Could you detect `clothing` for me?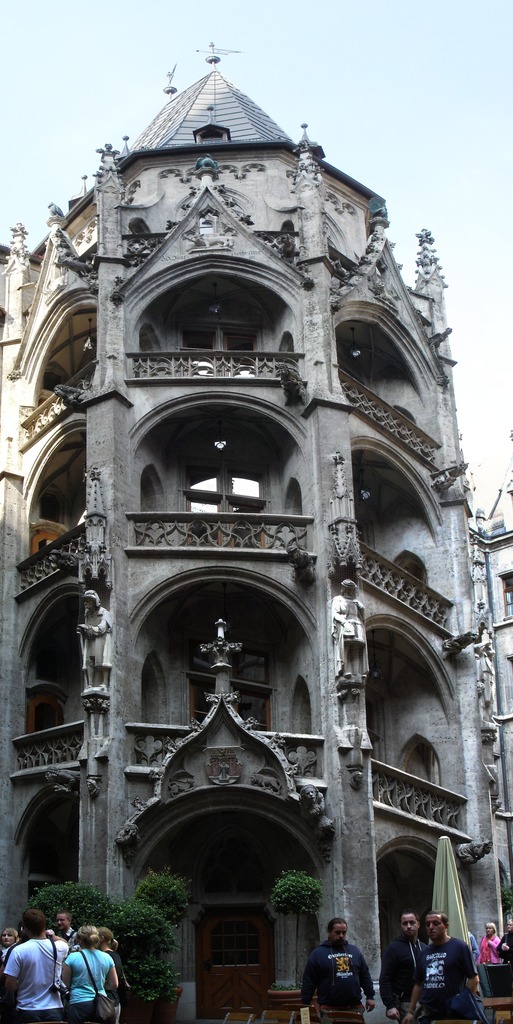
Detection result: x1=481, y1=935, x2=500, y2=963.
